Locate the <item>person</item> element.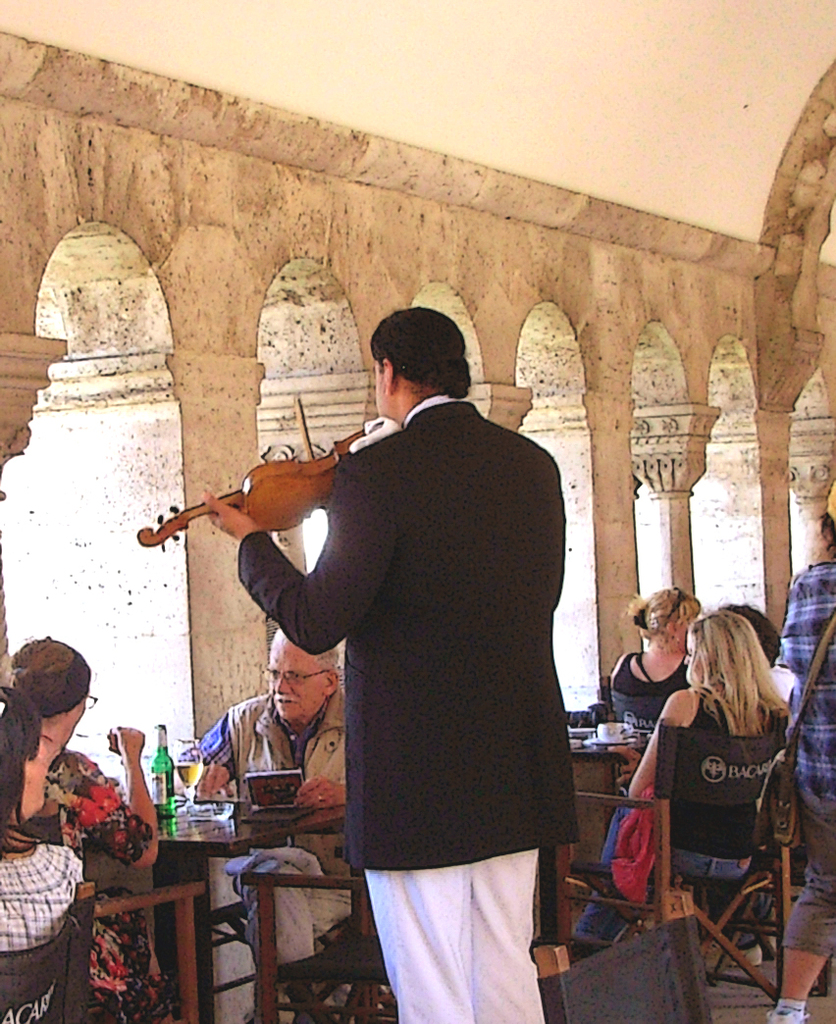
Element bbox: l=564, t=605, r=801, b=950.
